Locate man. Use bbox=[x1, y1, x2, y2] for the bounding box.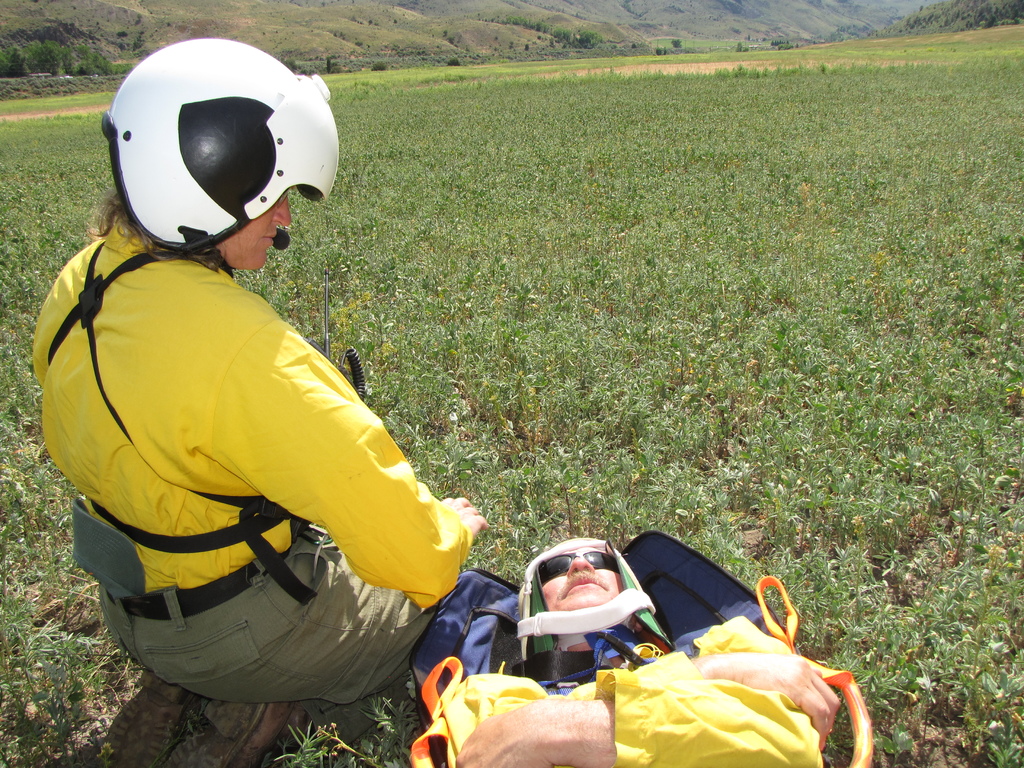
bbox=[412, 538, 871, 767].
